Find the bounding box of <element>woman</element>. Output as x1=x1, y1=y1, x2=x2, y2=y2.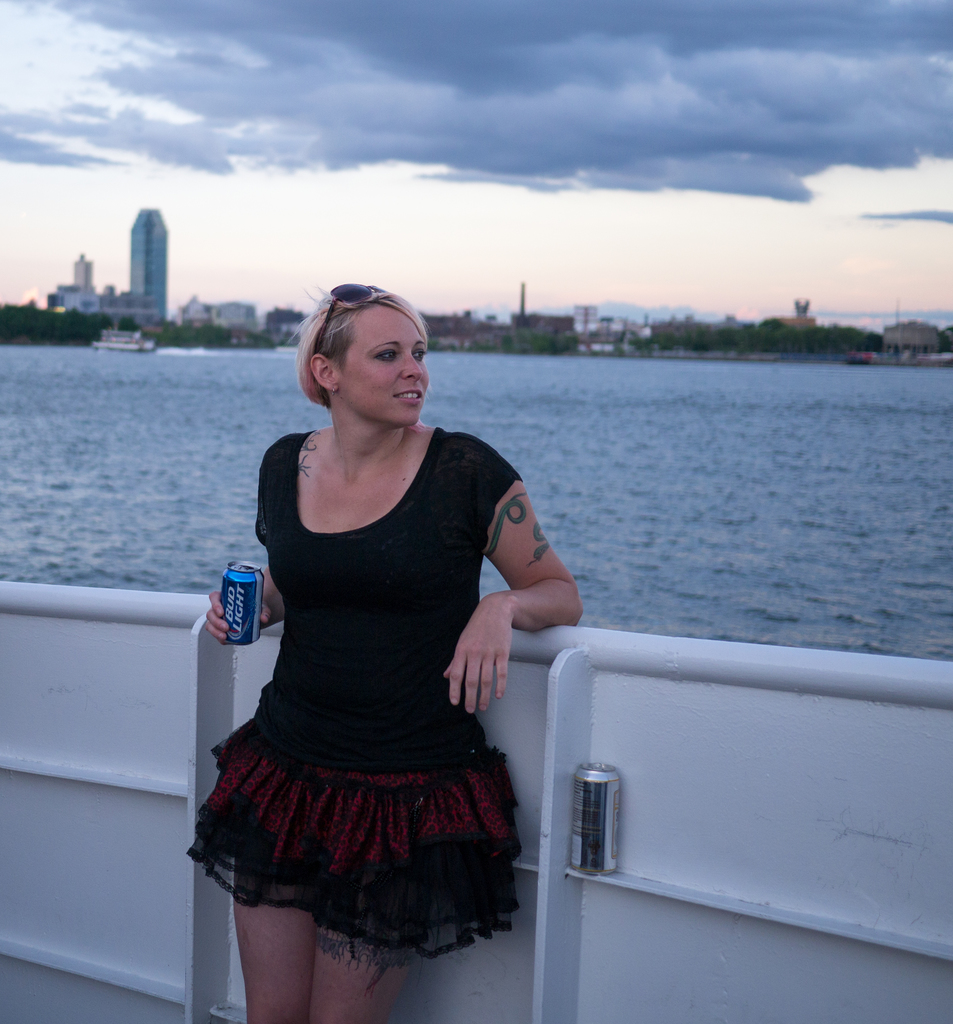
x1=192, y1=259, x2=567, y2=993.
